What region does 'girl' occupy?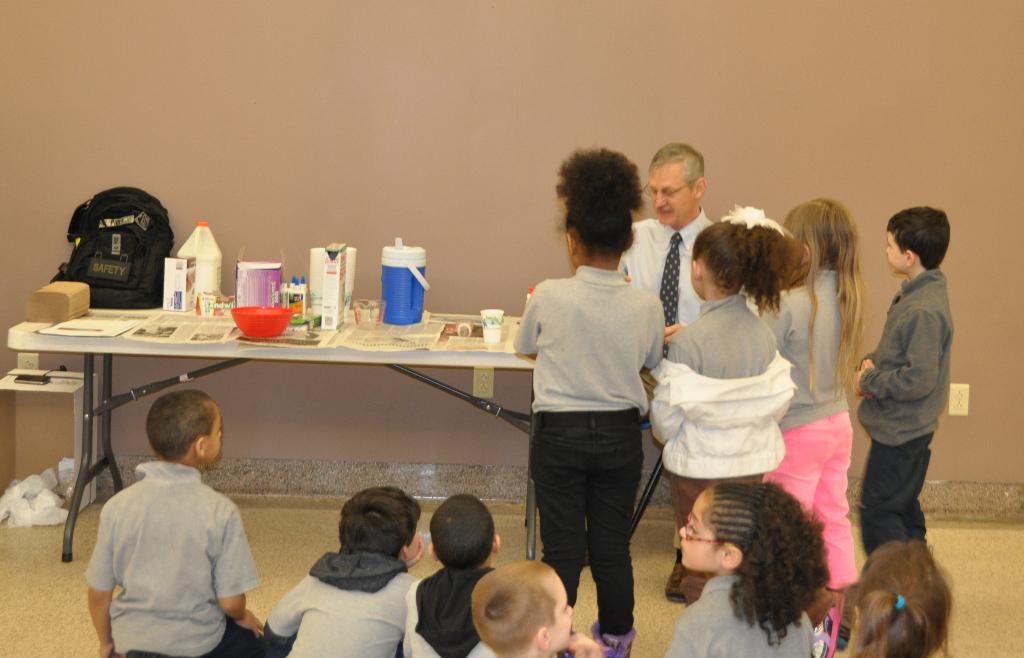
760:195:867:654.
